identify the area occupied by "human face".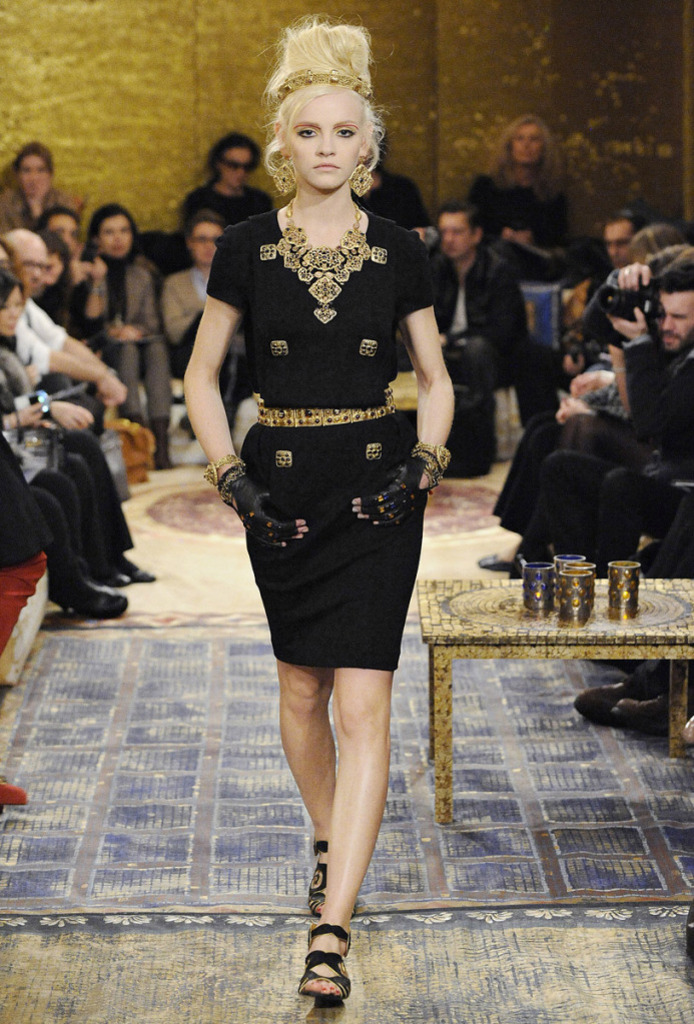
Area: rect(604, 223, 635, 272).
